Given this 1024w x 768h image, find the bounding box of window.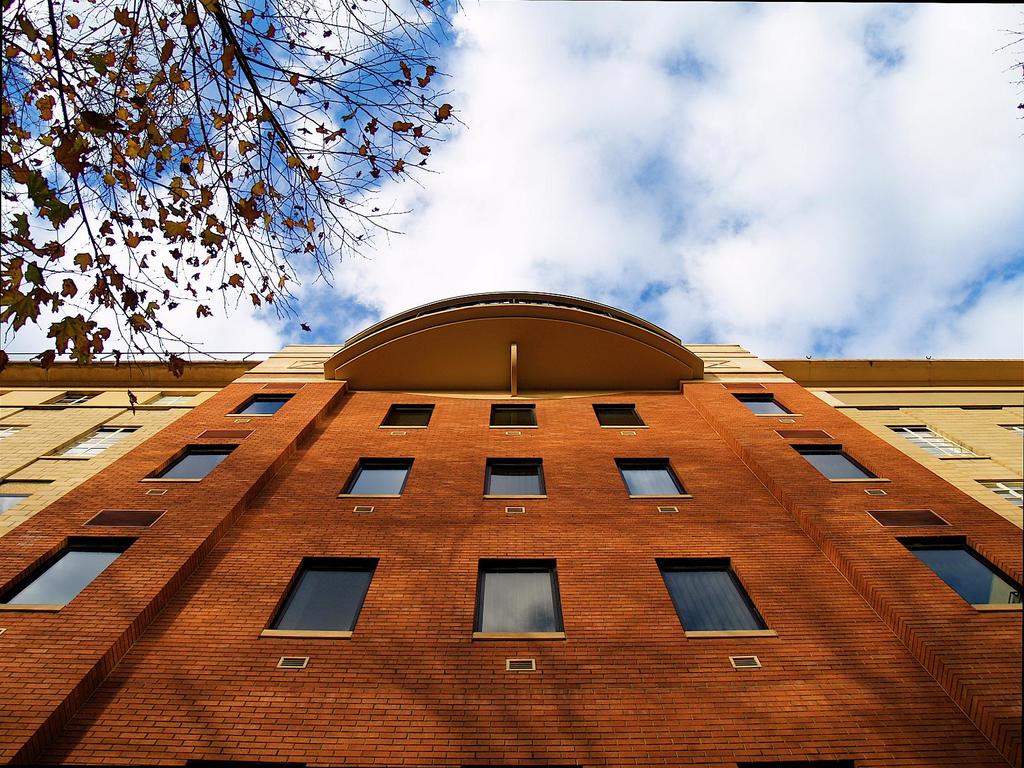
{"left": 45, "top": 424, "right": 133, "bottom": 458}.
